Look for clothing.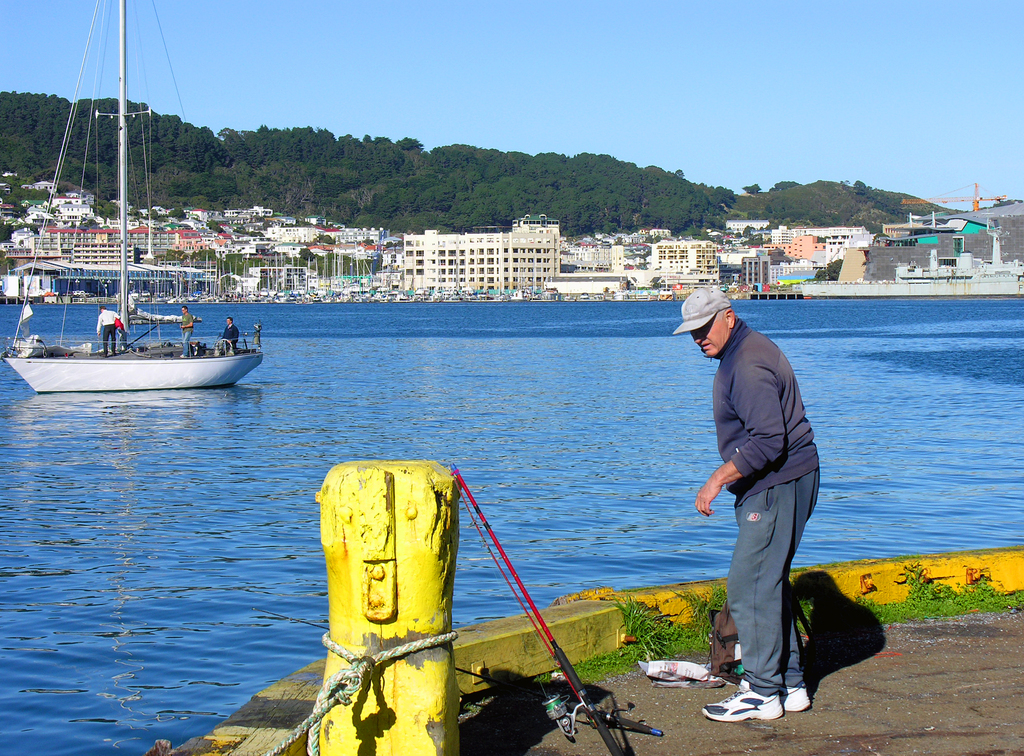
Found: box(719, 307, 822, 701).
